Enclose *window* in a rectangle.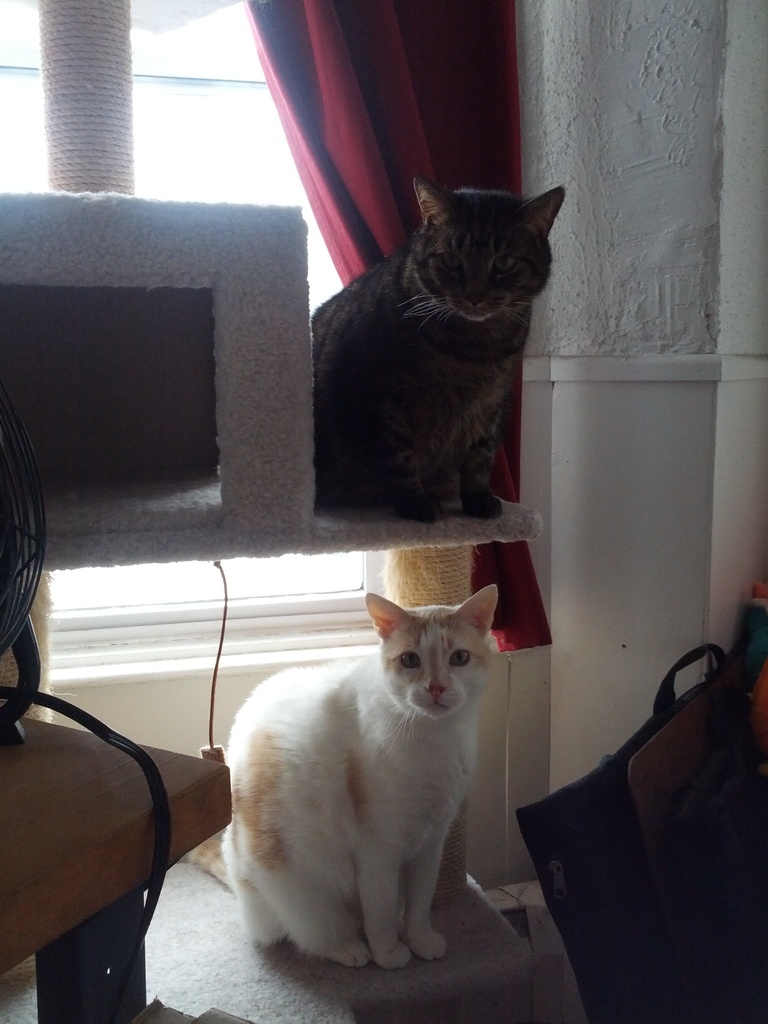
[left=0, top=0, right=575, bottom=699].
